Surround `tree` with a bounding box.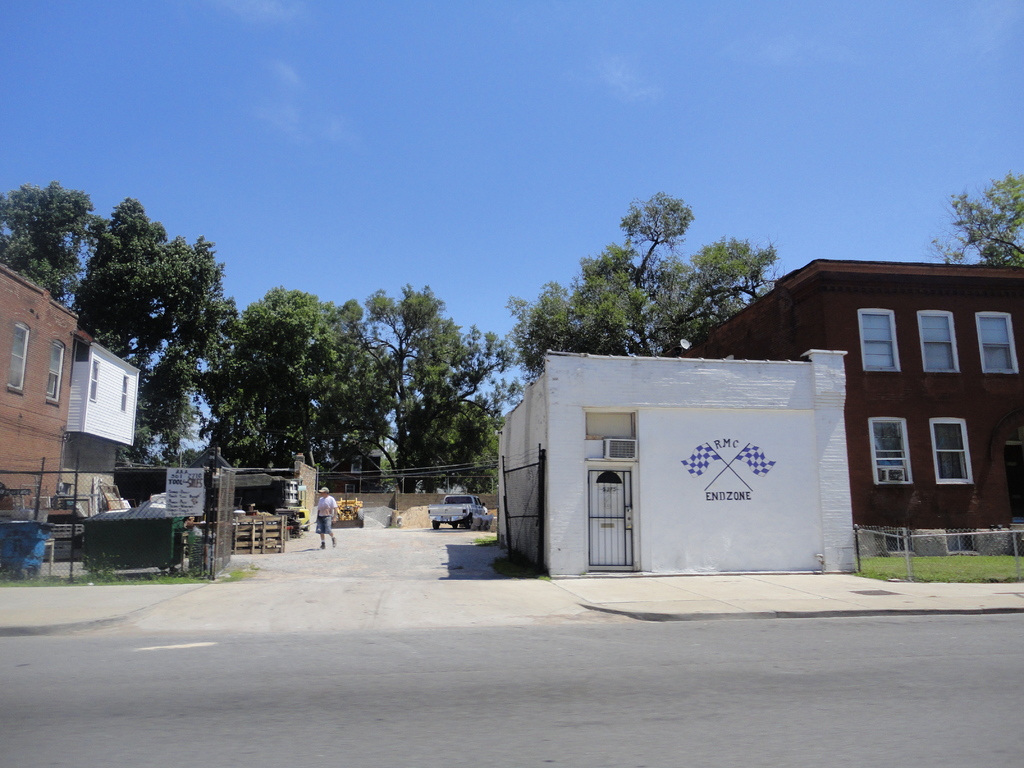
[left=927, top=179, right=1023, bottom=269].
